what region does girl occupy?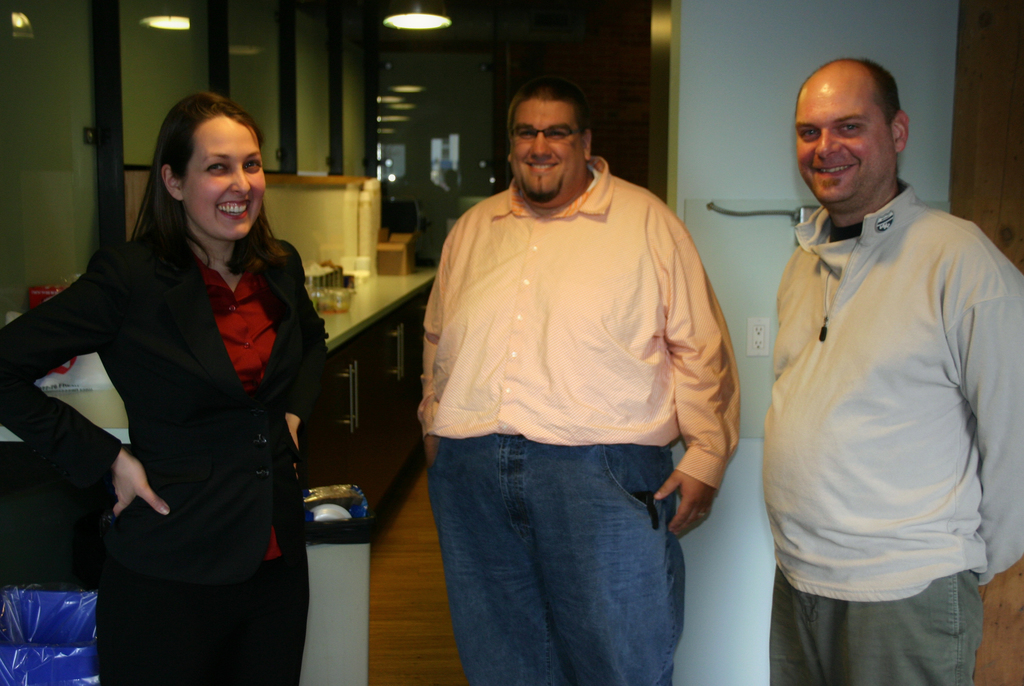
rect(0, 86, 334, 685).
